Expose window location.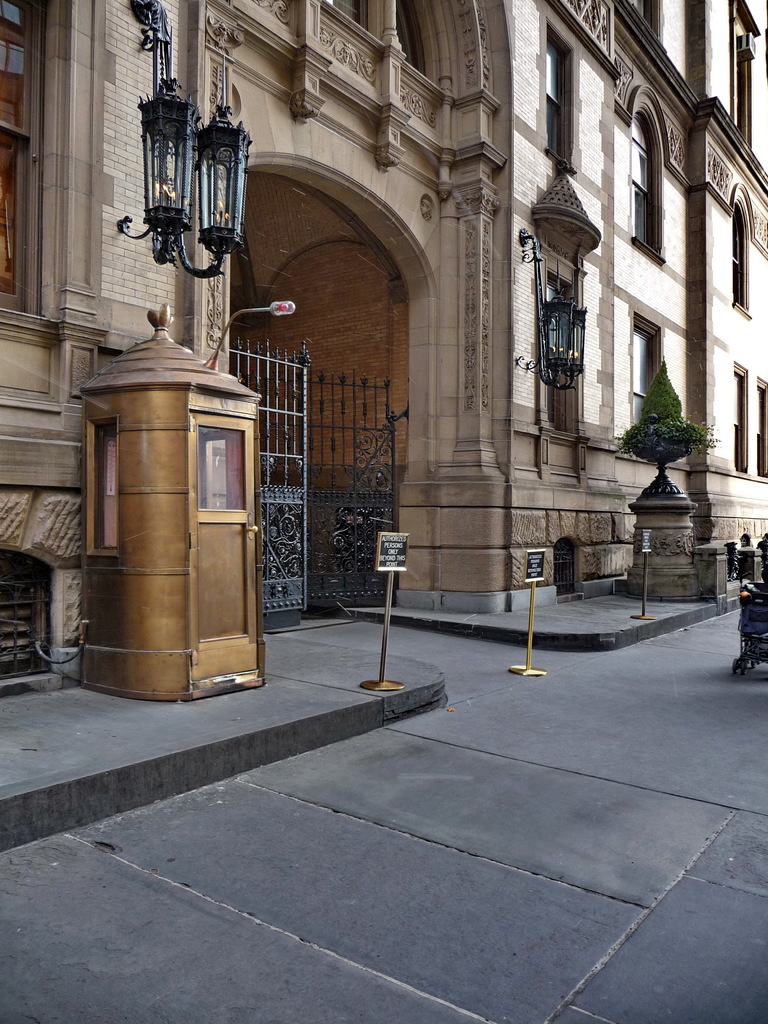
Exposed at (536,37,575,152).
